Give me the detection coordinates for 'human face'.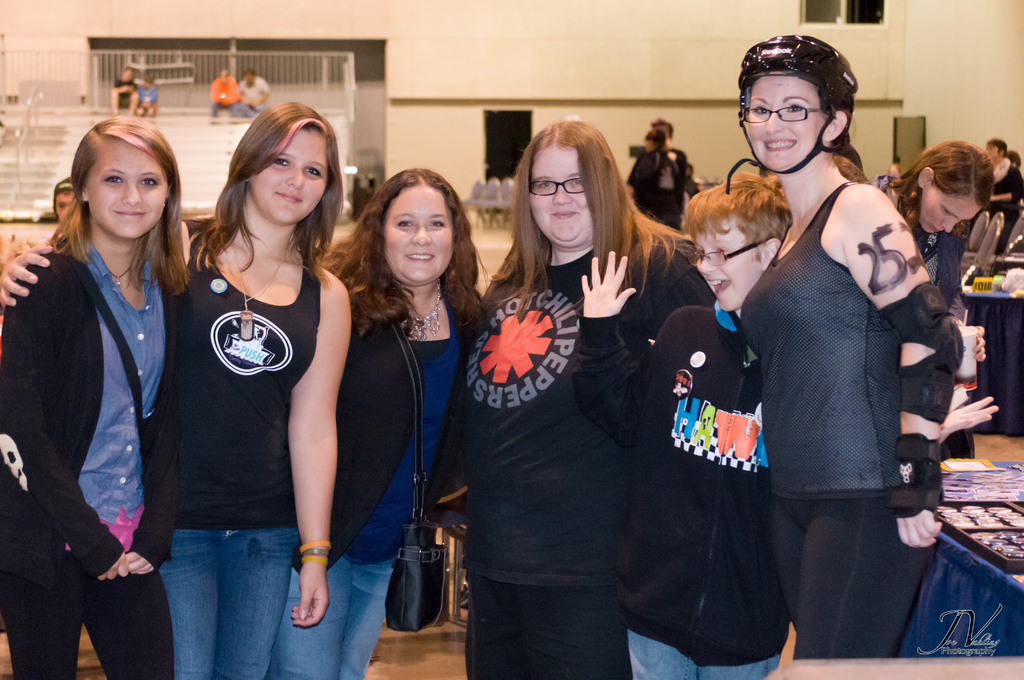
rect(387, 187, 454, 284).
